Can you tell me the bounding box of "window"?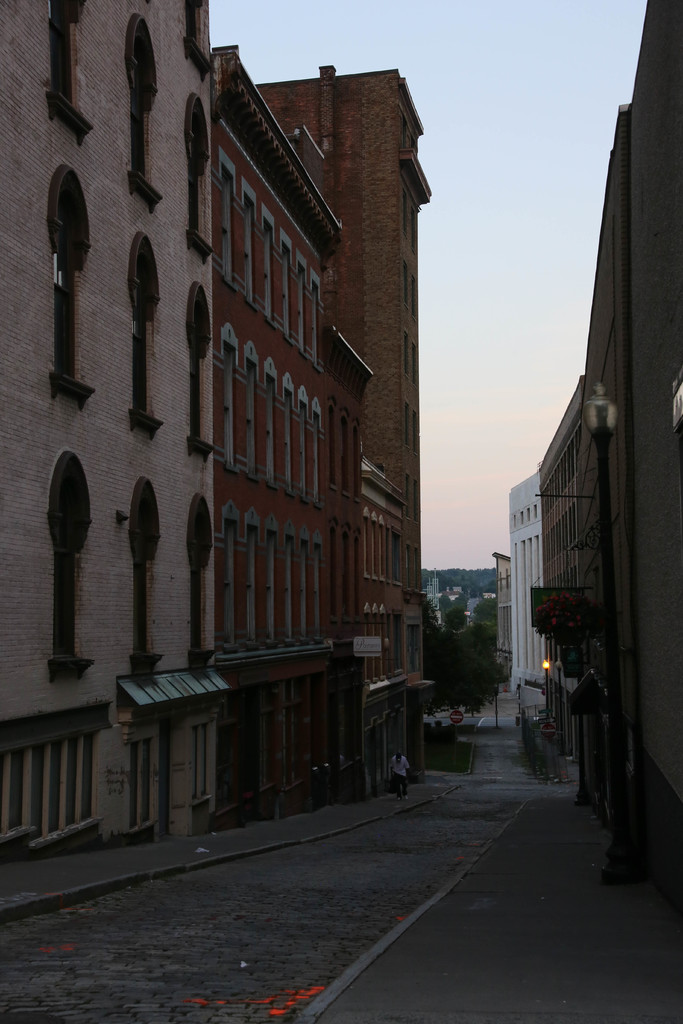
[left=126, top=10, right=156, bottom=207].
